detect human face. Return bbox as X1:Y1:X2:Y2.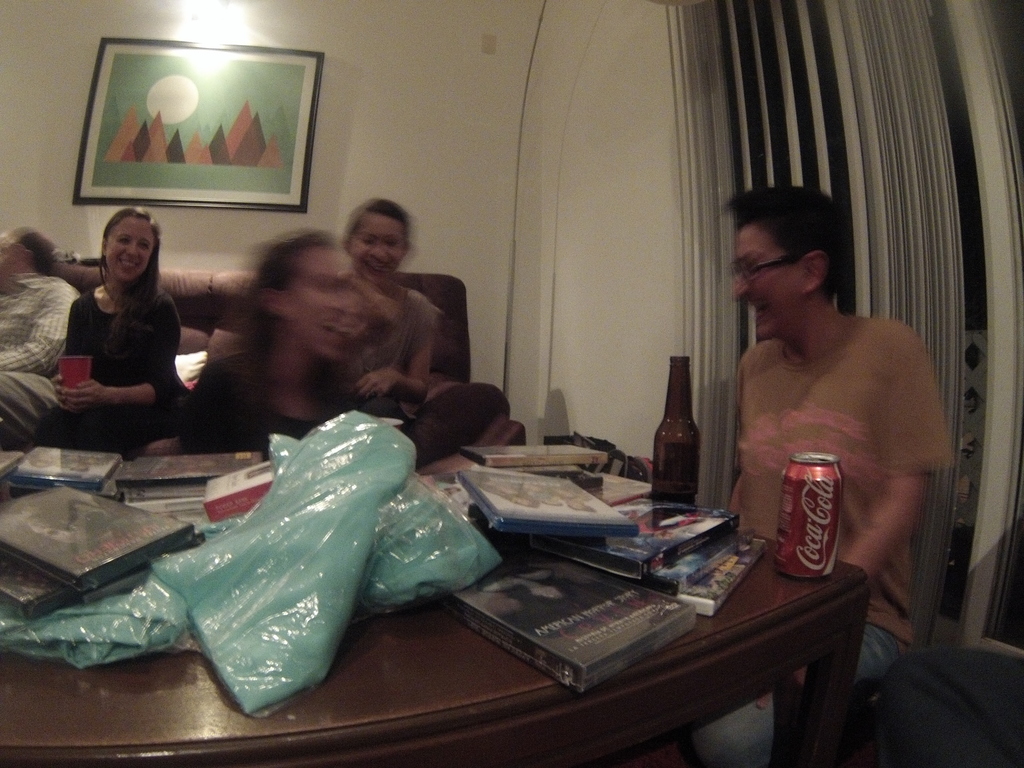
108:216:156:280.
